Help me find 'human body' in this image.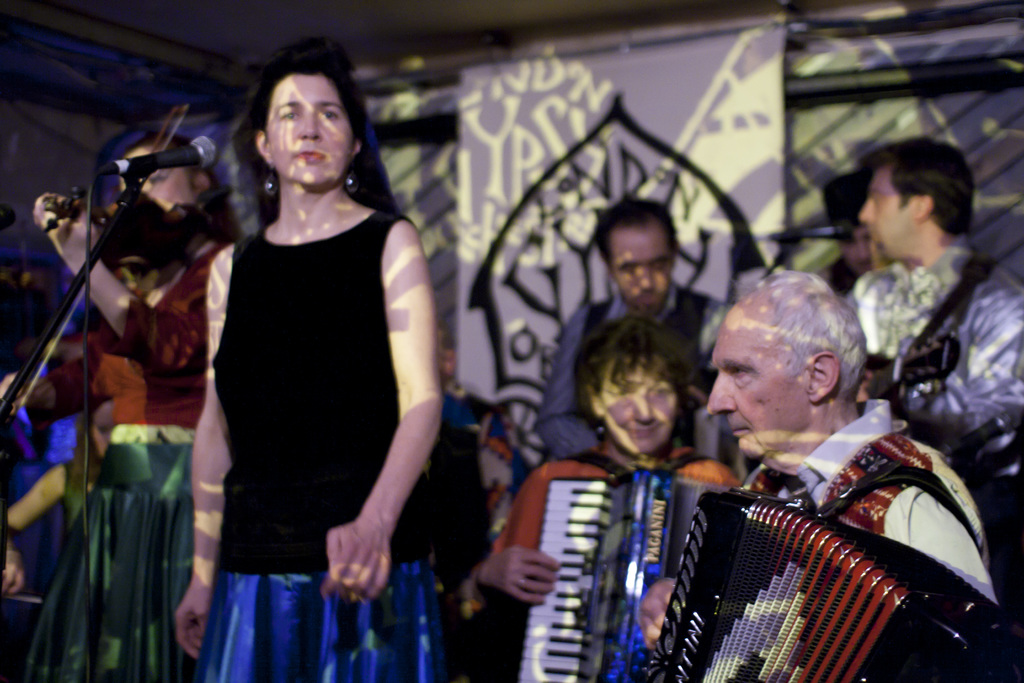
Found it: [473,429,739,682].
